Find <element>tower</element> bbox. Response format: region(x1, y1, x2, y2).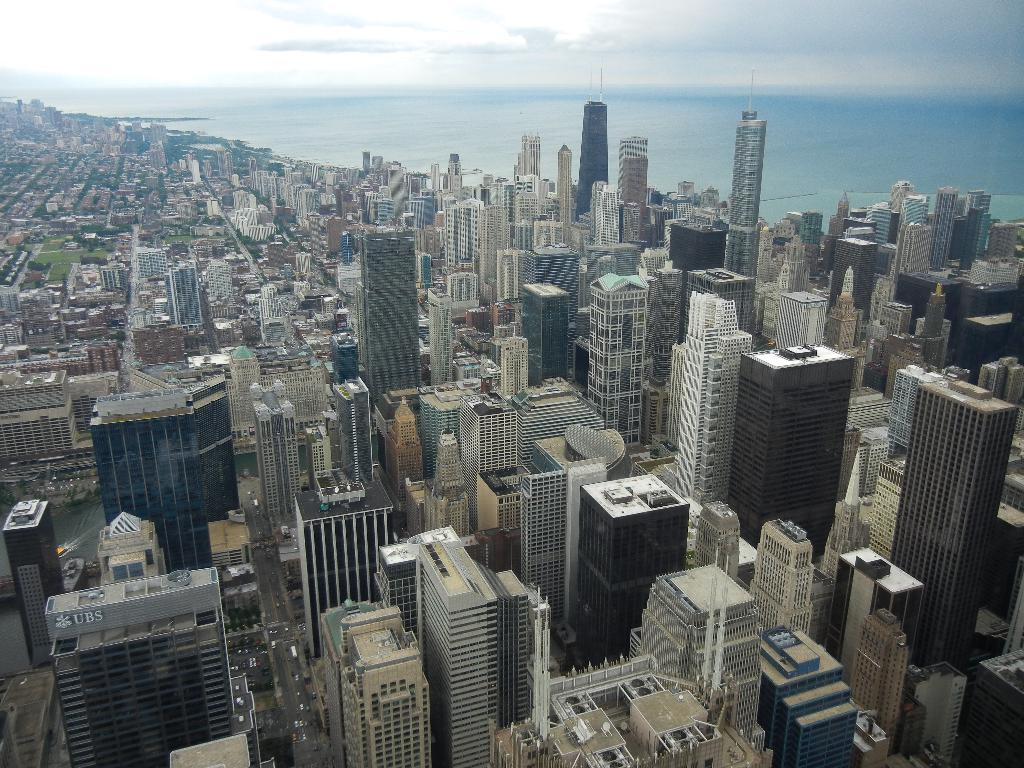
region(79, 389, 246, 563).
